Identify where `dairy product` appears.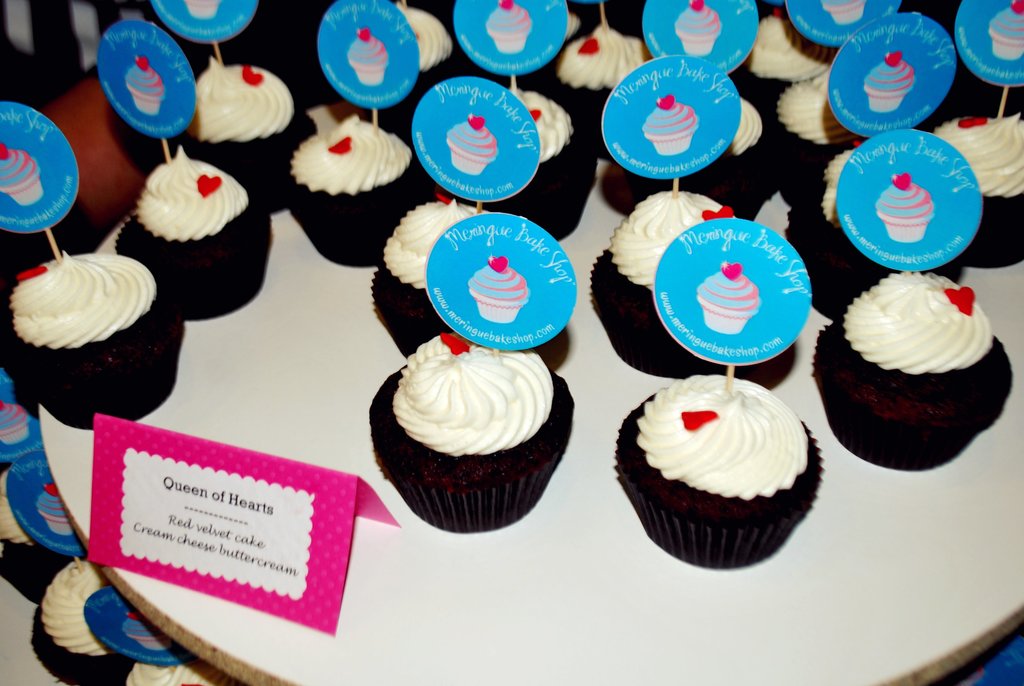
Appears at [814, 275, 1015, 466].
